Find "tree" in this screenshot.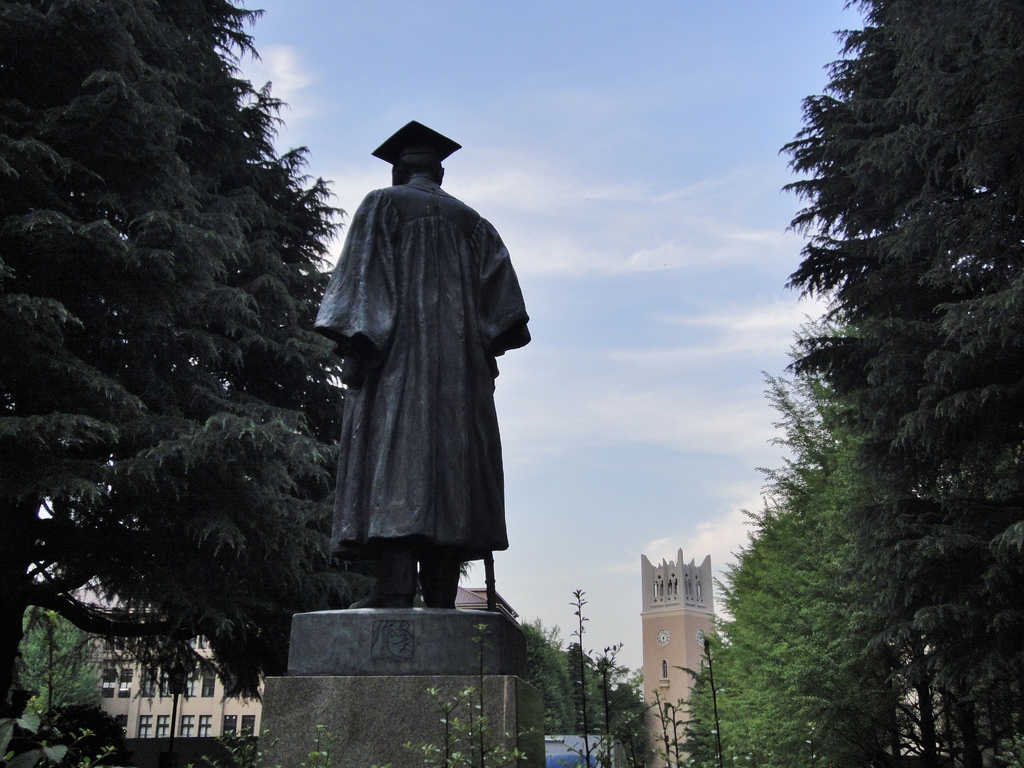
The bounding box for "tree" is Rect(716, 512, 890, 764).
